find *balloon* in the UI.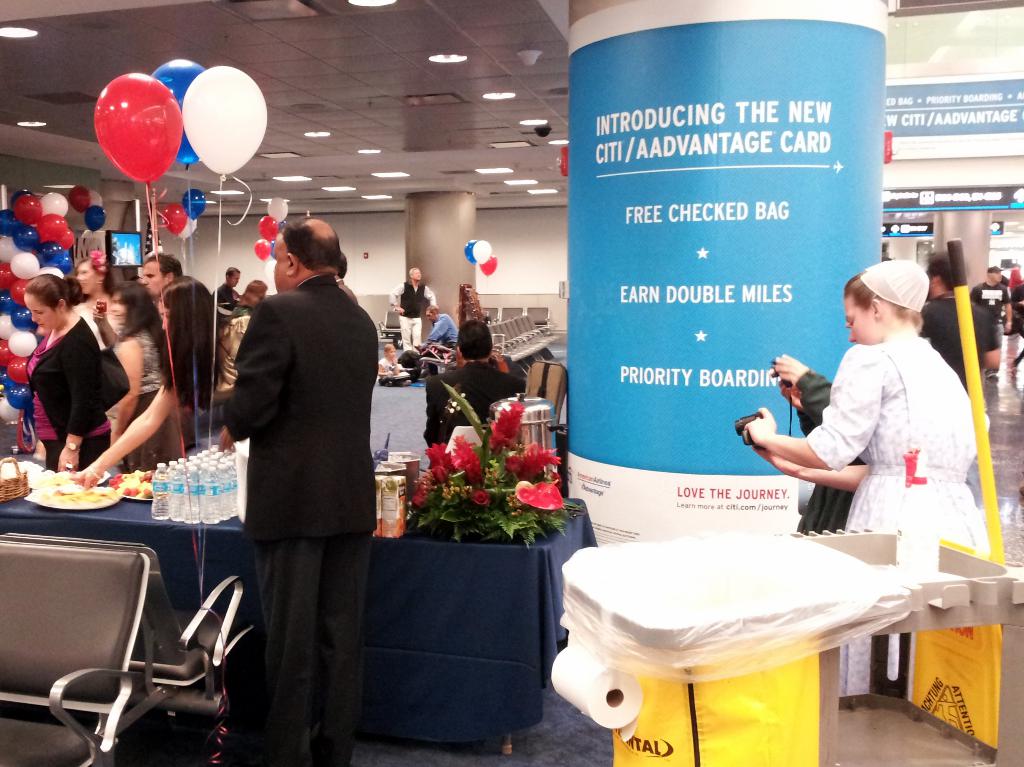
UI element at 254:242:271:261.
